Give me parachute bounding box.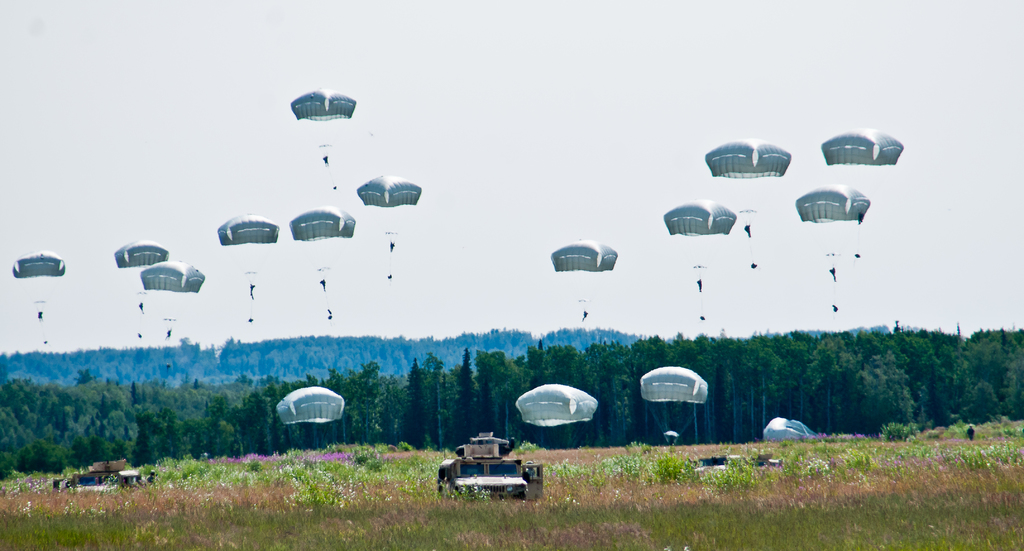
x1=355 y1=172 x2=419 y2=276.
